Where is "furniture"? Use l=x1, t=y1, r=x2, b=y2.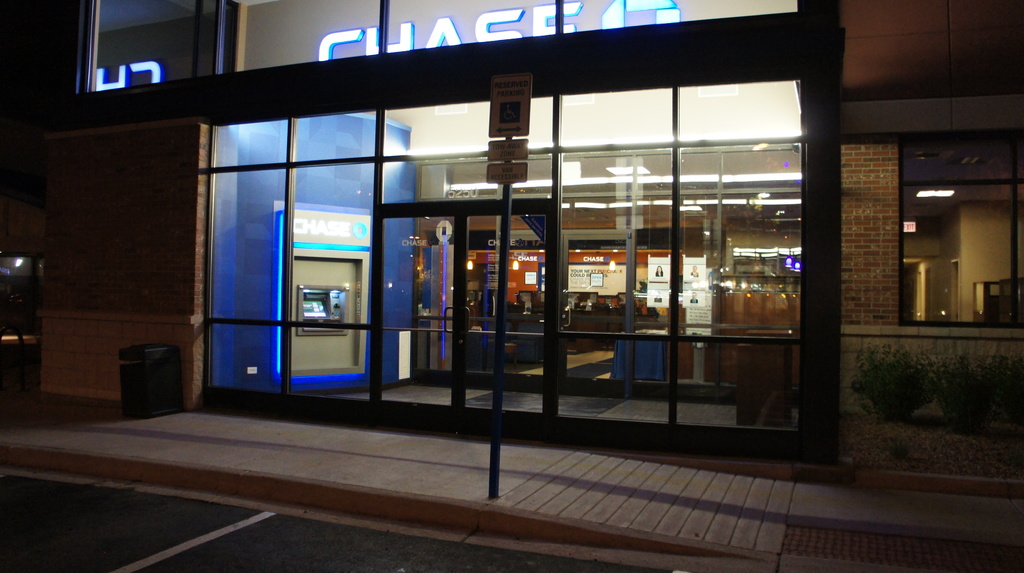
l=739, t=327, r=794, b=427.
